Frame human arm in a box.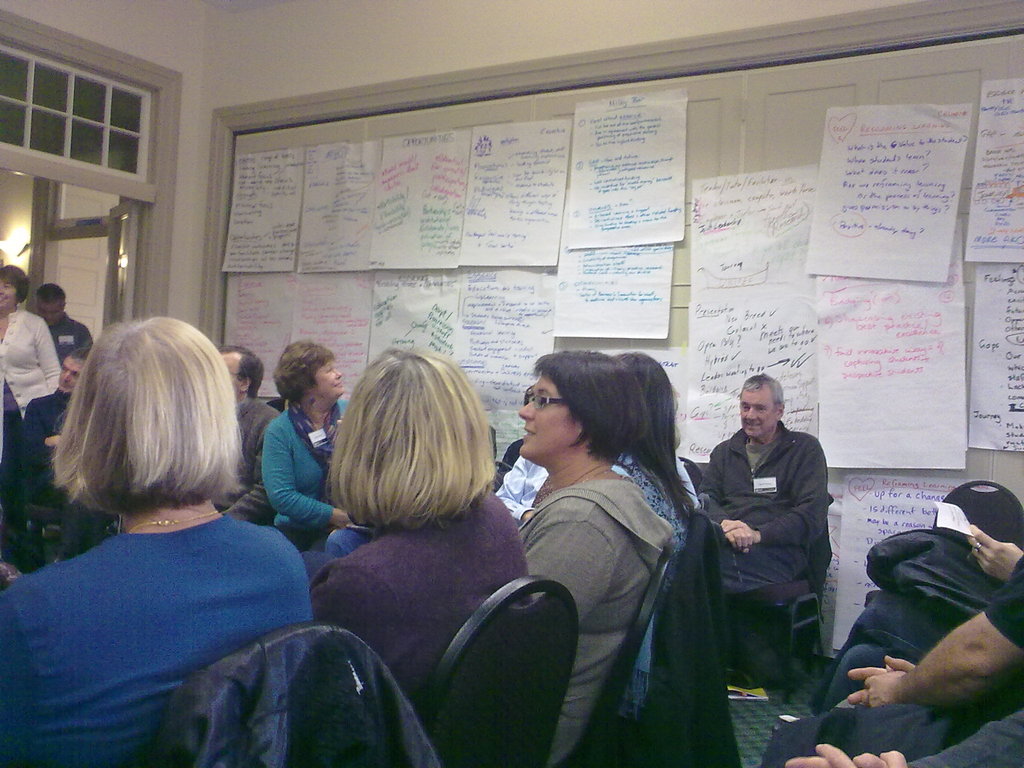
<bbox>33, 426, 51, 463</bbox>.
